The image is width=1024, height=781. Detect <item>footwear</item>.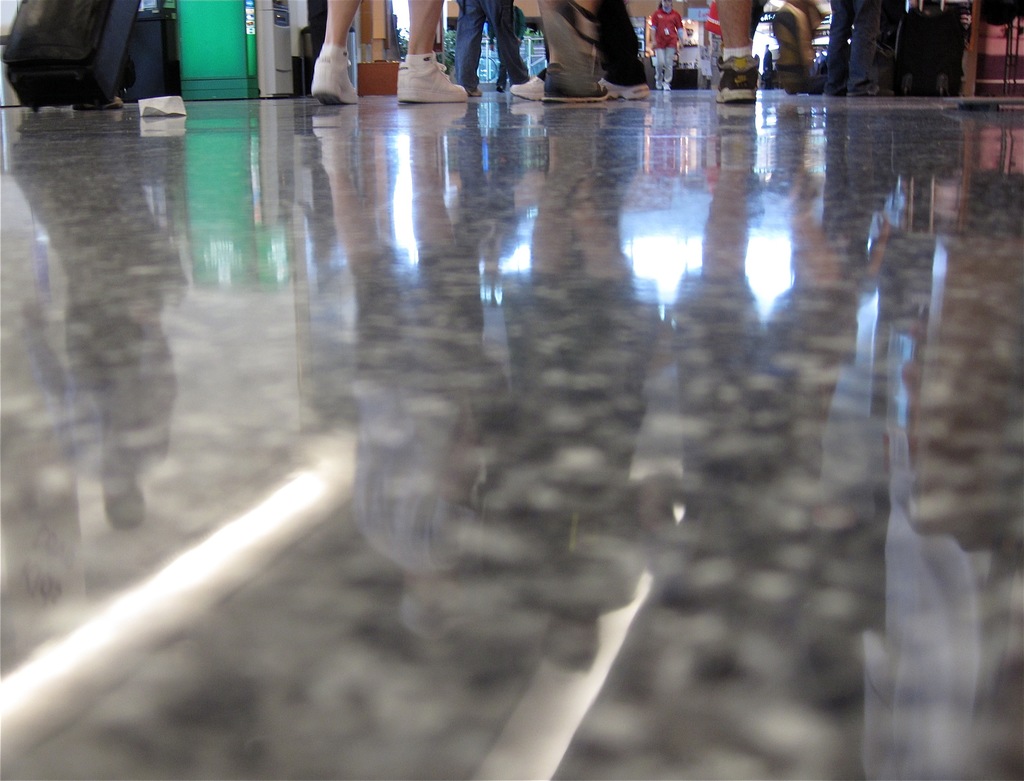
Detection: (x1=835, y1=85, x2=845, y2=97).
